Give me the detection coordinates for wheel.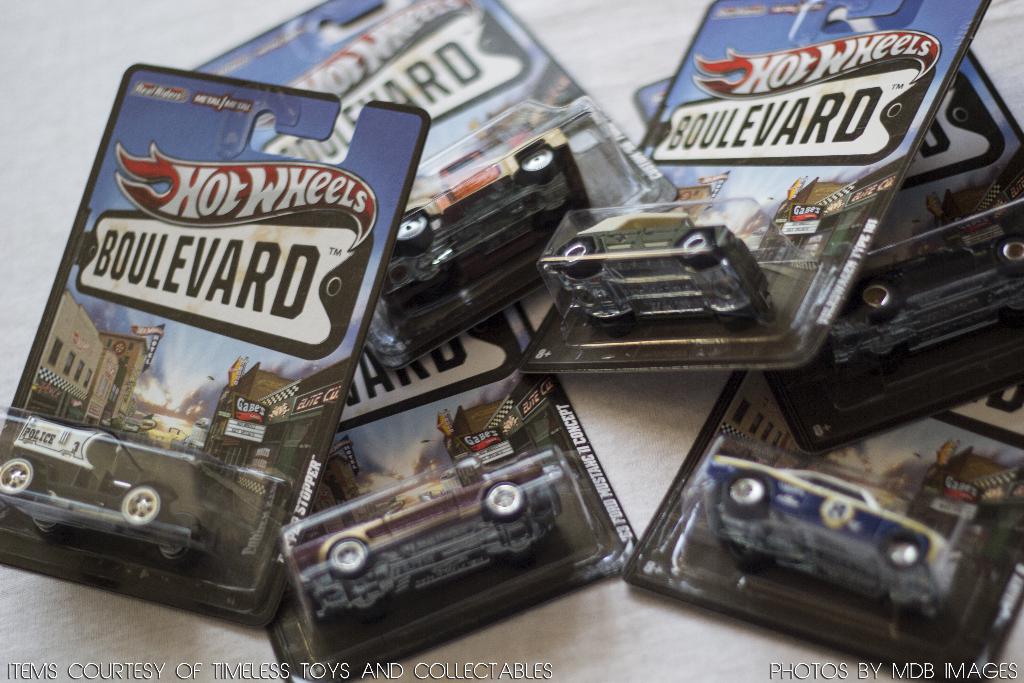
[858, 282, 895, 315].
